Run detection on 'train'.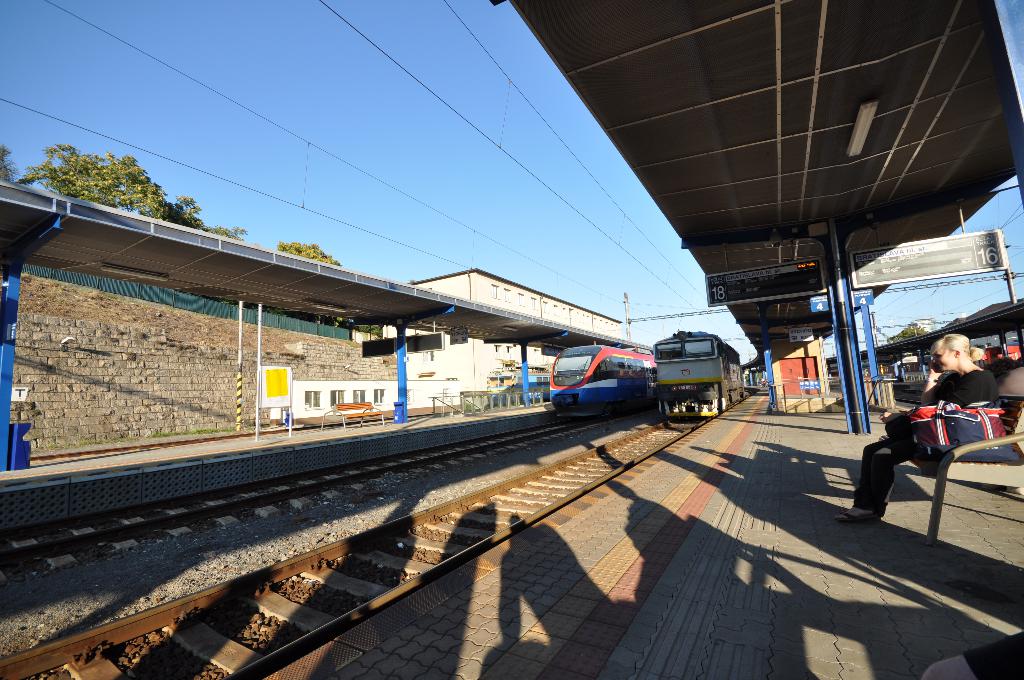
Result: rect(655, 321, 746, 435).
